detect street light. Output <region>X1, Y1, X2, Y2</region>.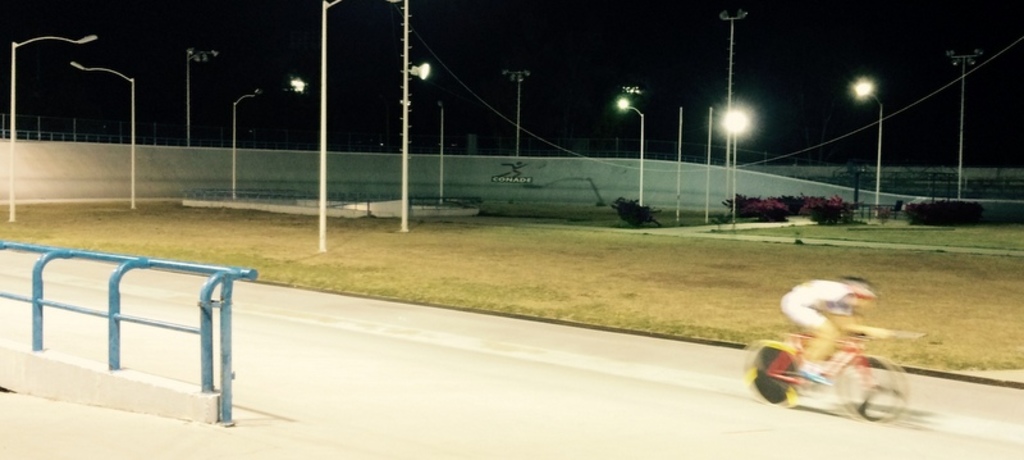
<region>724, 108, 758, 232</region>.
